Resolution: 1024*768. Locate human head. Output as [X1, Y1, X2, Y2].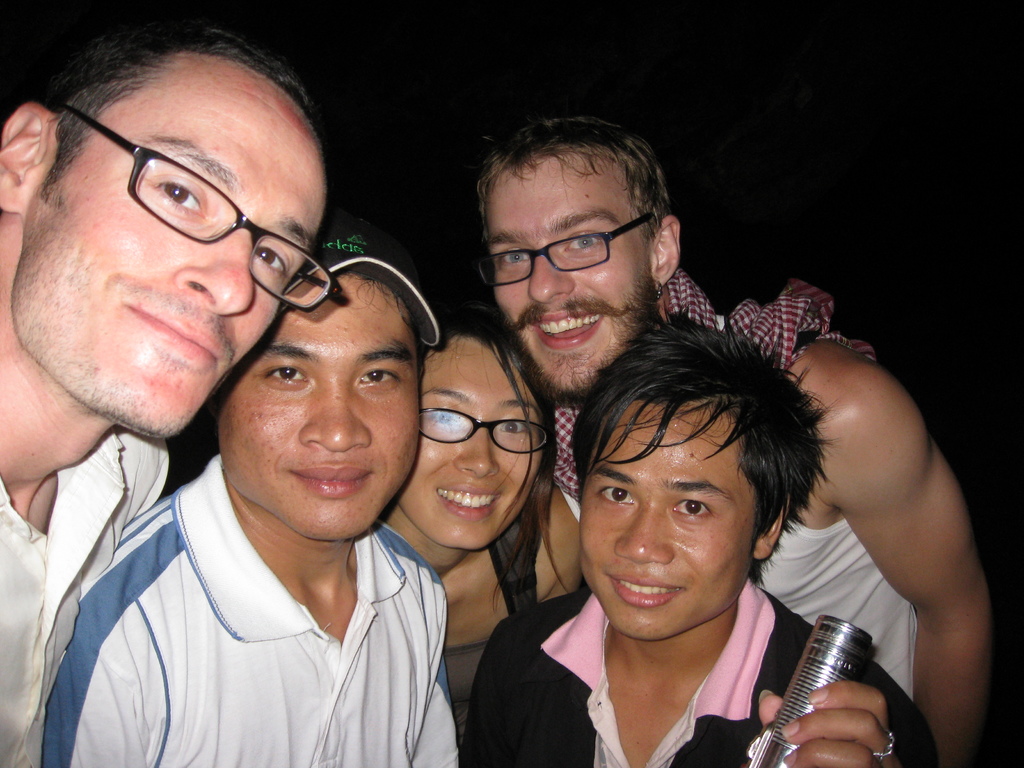
[0, 31, 328, 439].
